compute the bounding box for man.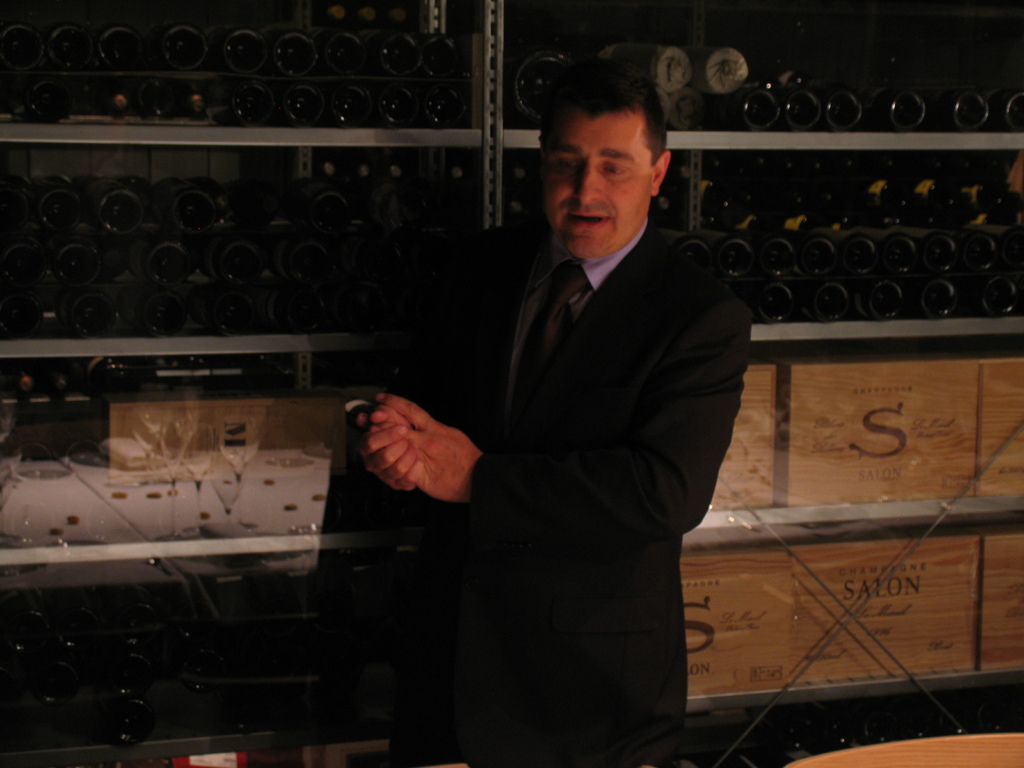
left=347, top=61, right=740, bottom=733.
